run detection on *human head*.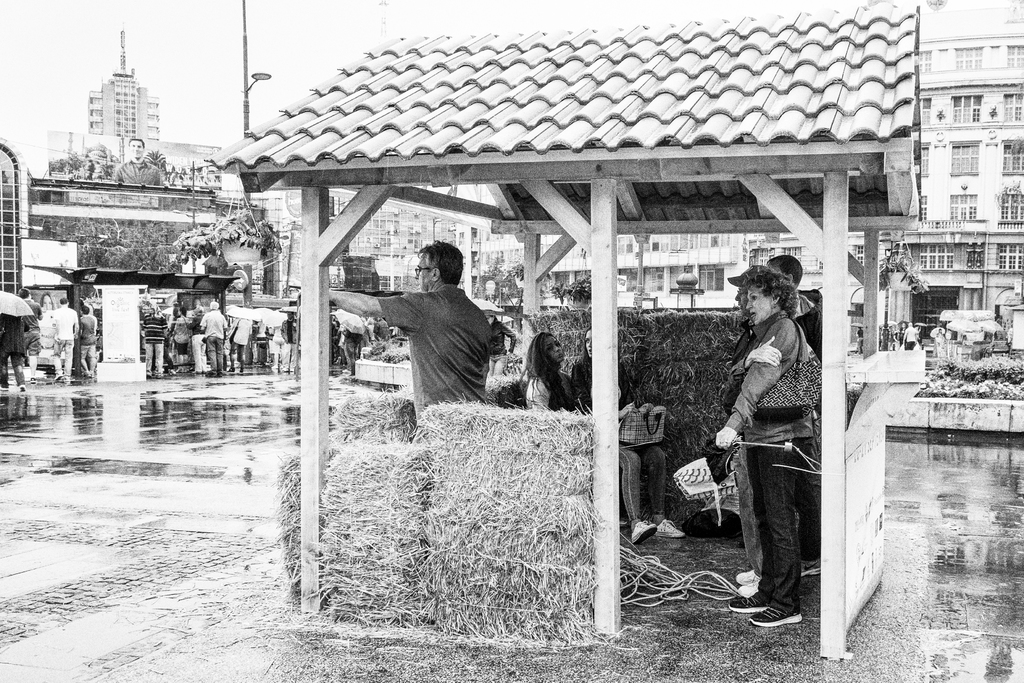
Result: bbox=(39, 290, 52, 312).
